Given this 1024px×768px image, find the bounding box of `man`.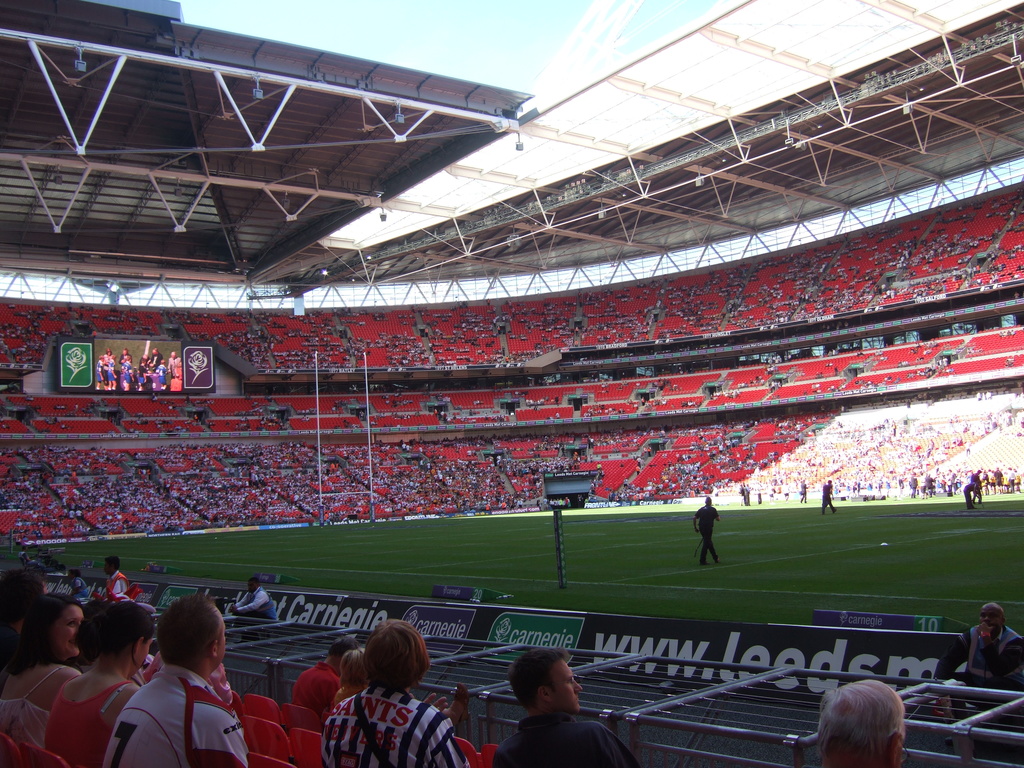
l=971, t=472, r=984, b=506.
